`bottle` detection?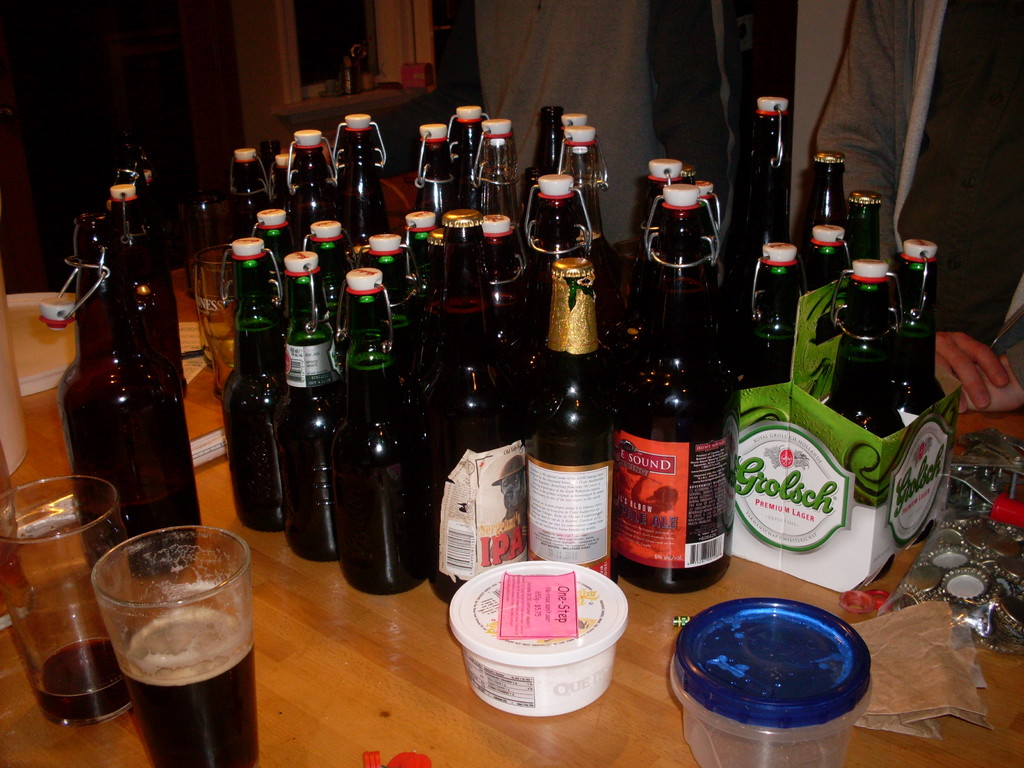
{"left": 49, "top": 207, "right": 171, "bottom": 581}
